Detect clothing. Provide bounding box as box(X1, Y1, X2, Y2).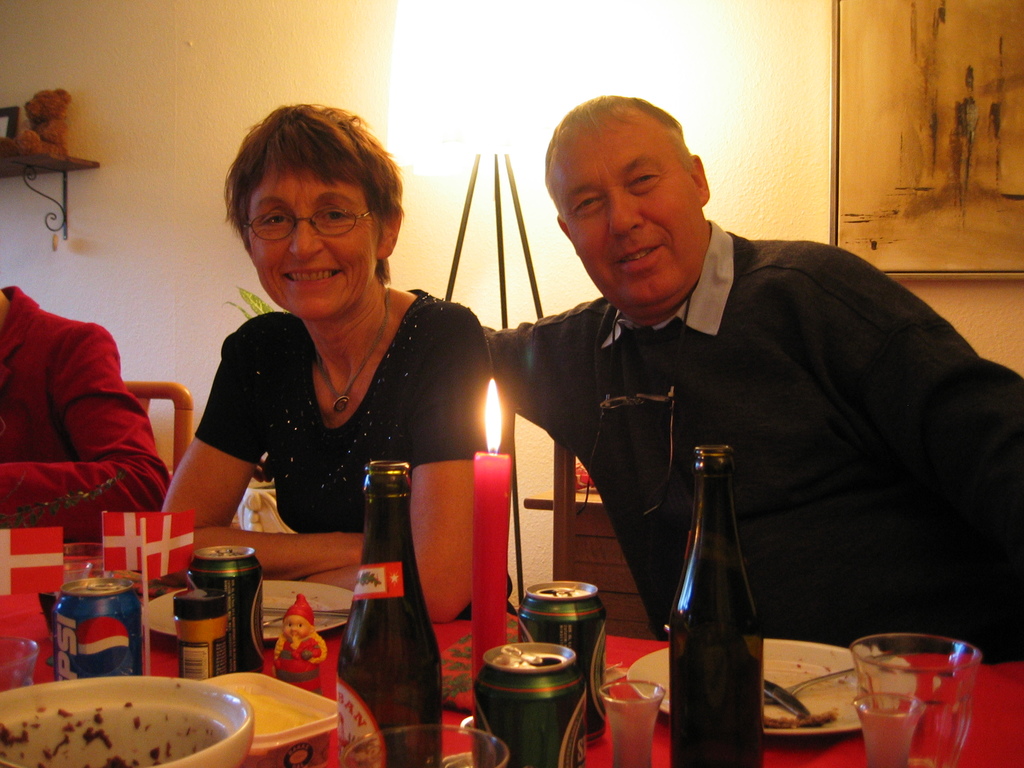
box(278, 634, 318, 707).
